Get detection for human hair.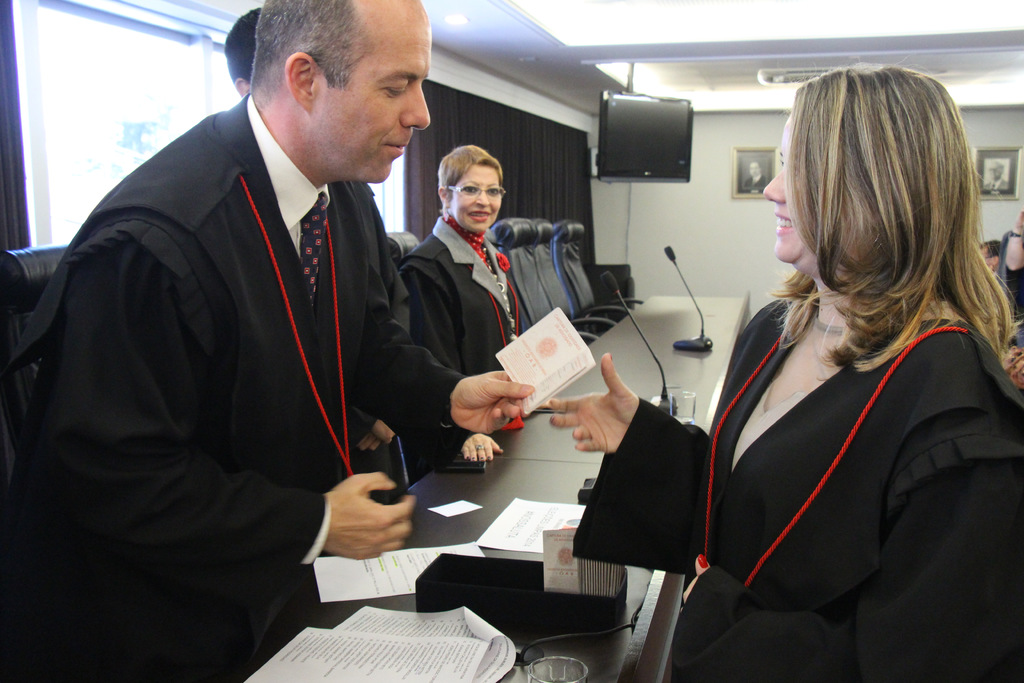
Detection: (left=248, top=0, right=372, bottom=112).
